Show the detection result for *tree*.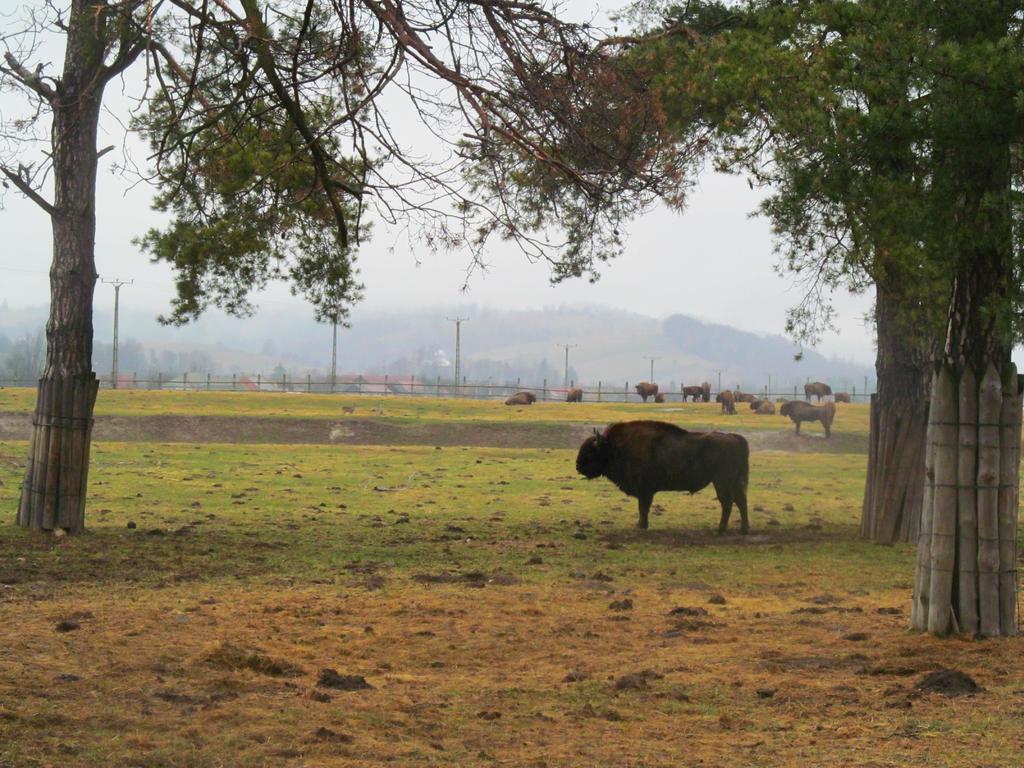
{"left": 470, "top": 0, "right": 947, "bottom": 548}.
